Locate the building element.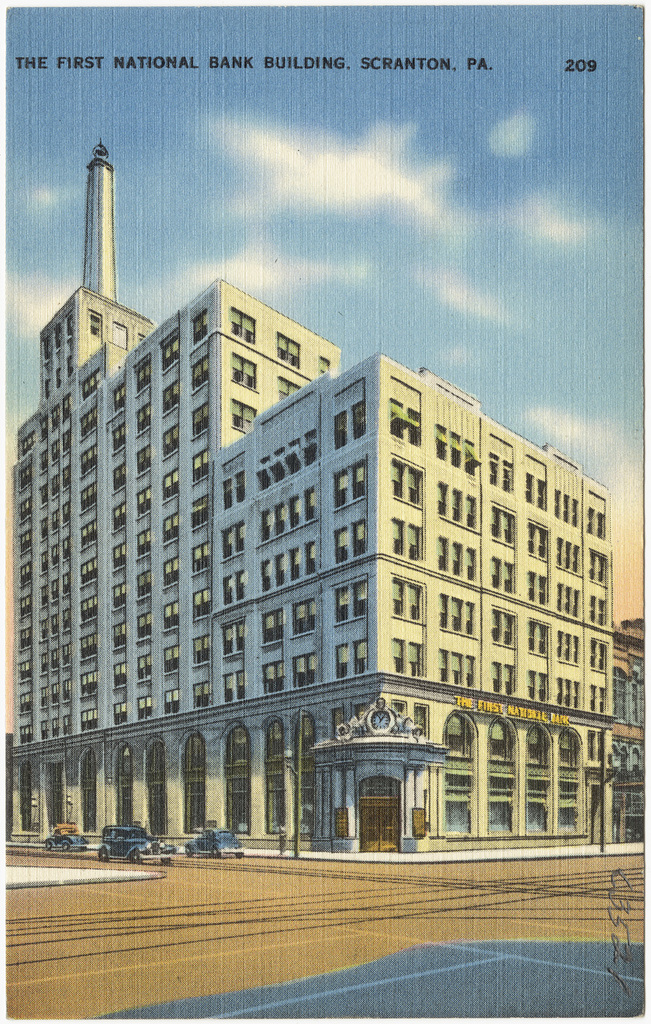
Element bbox: l=609, t=611, r=646, b=848.
